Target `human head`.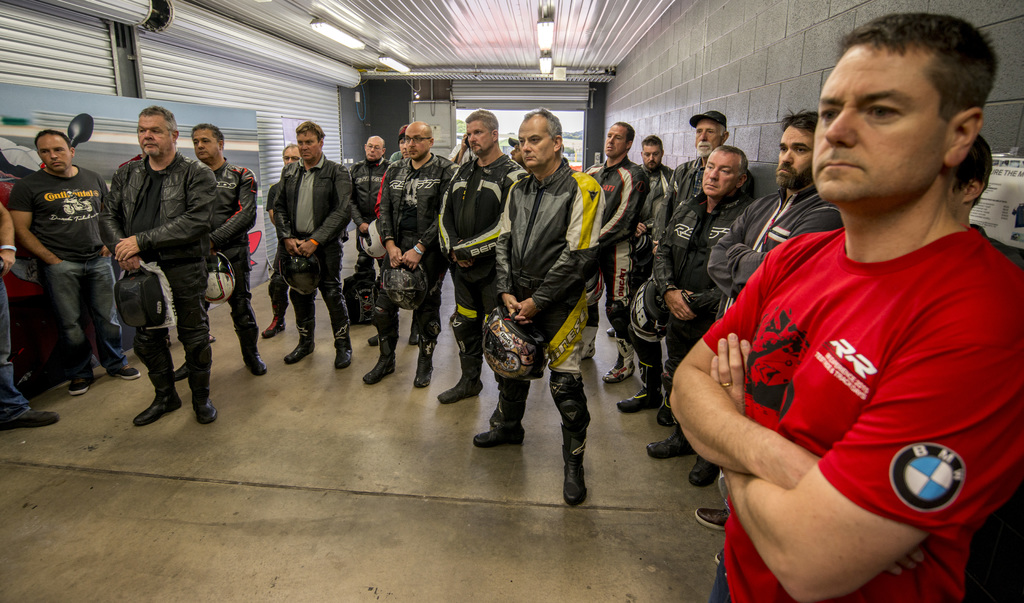
Target region: 404,122,434,161.
